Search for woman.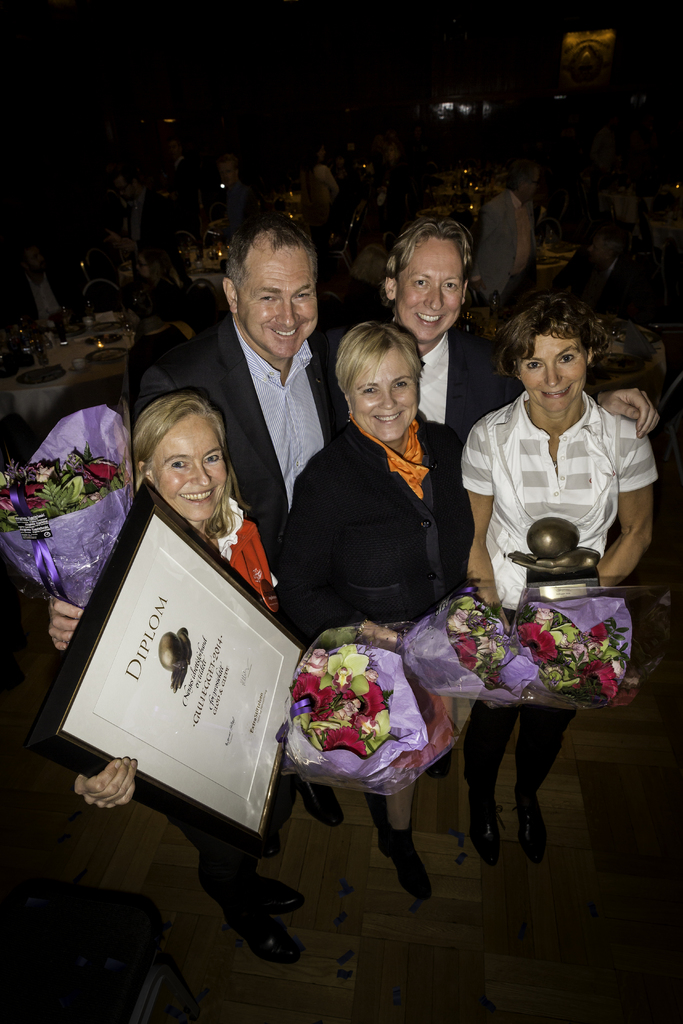
Found at rect(43, 392, 343, 964).
